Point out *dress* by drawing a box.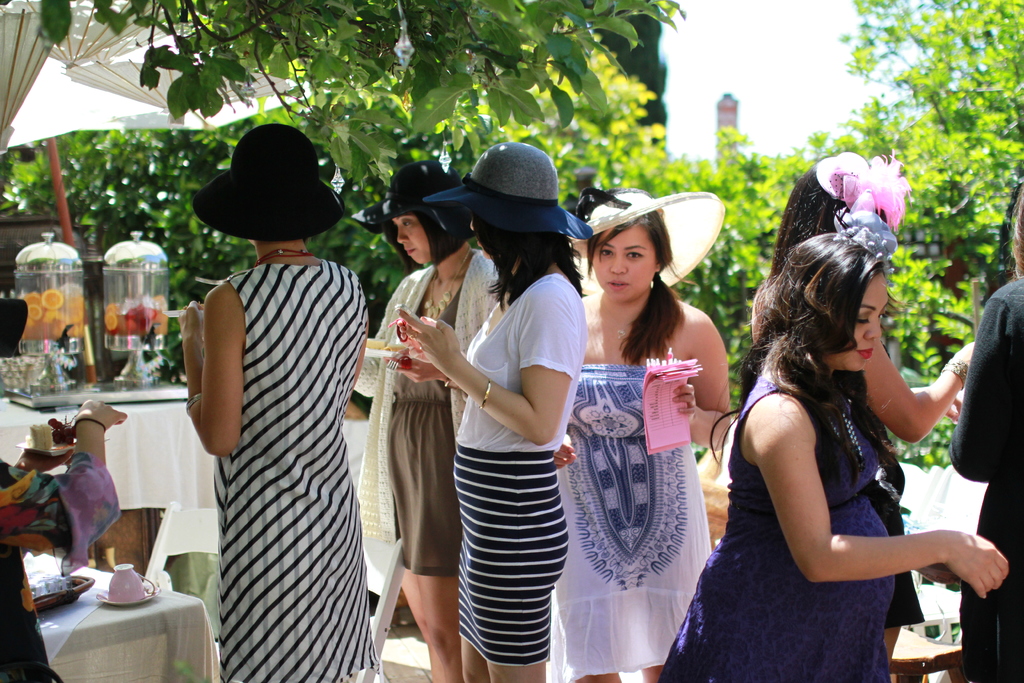
box=[389, 292, 464, 579].
